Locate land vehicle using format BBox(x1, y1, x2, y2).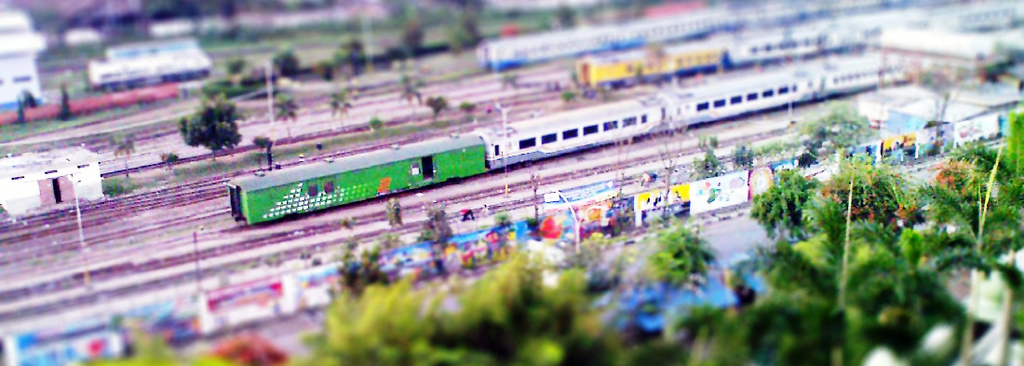
BBox(568, 5, 1023, 92).
